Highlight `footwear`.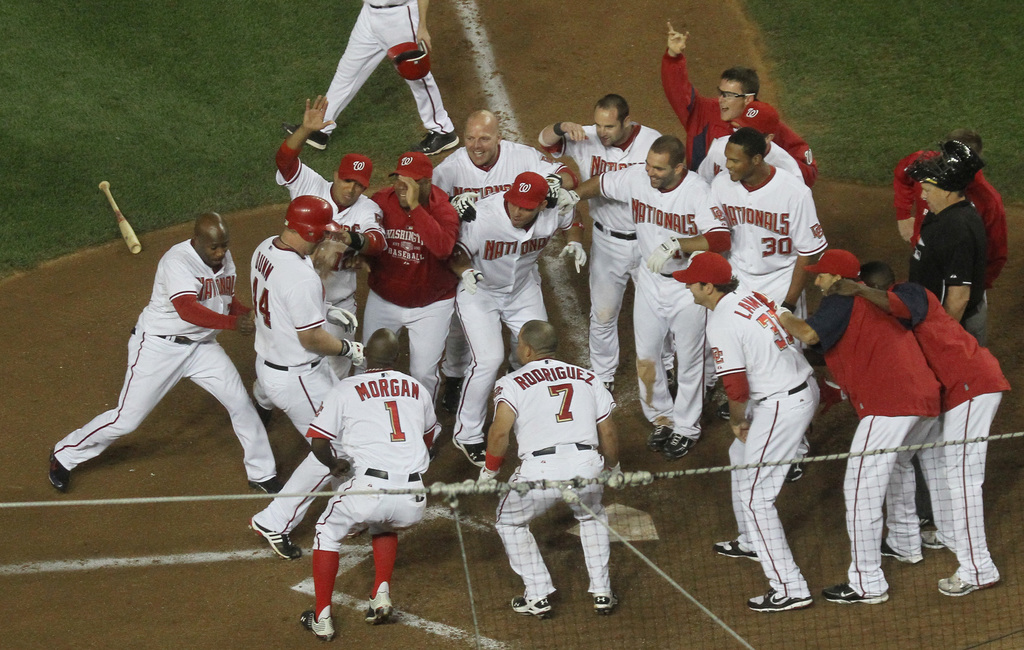
Highlighted region: bbox=(298, 603, 335, 641).
